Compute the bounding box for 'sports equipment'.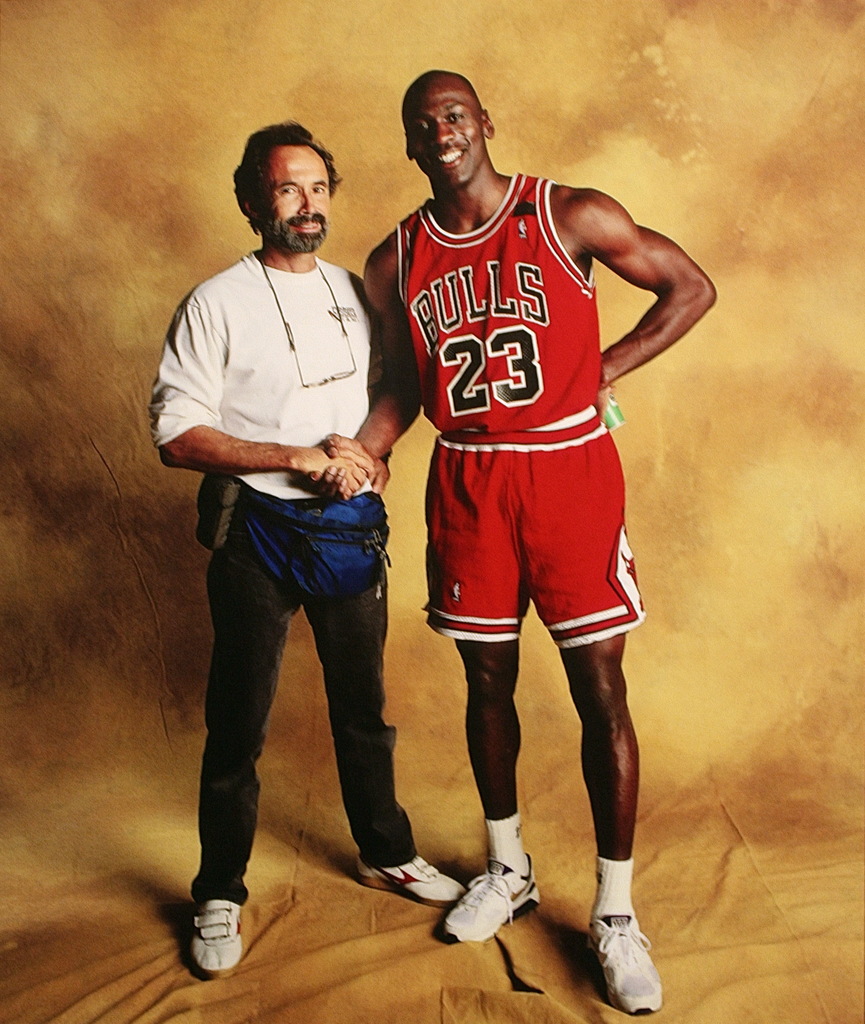
region(354, 850, 465, 908).
